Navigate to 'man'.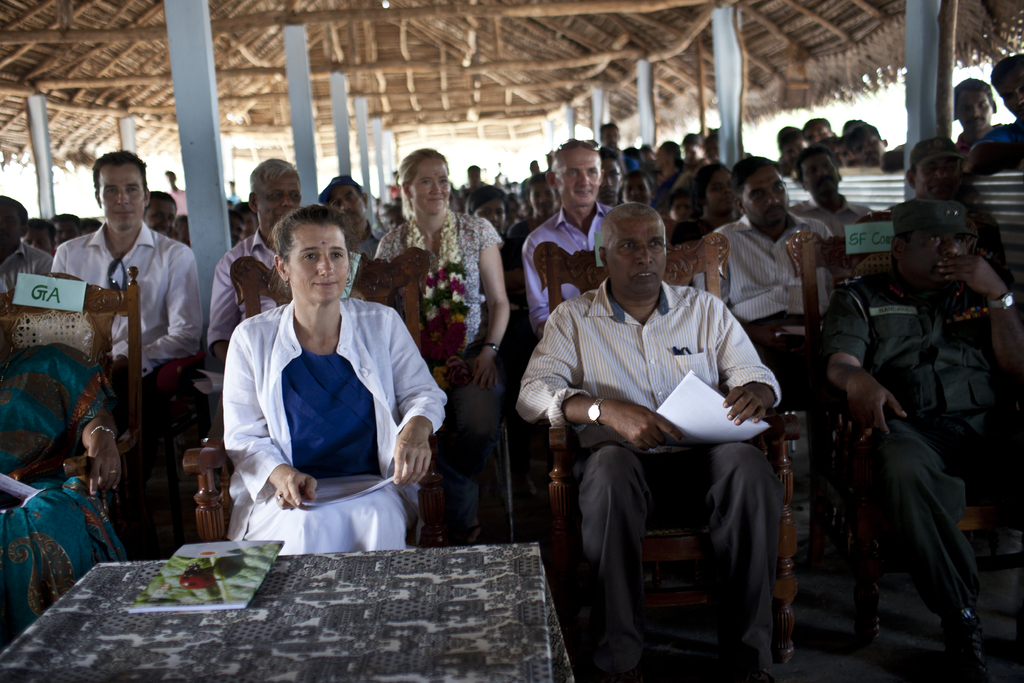
Navigation target: [left=972, top=52, right=1023, bottom=172].
